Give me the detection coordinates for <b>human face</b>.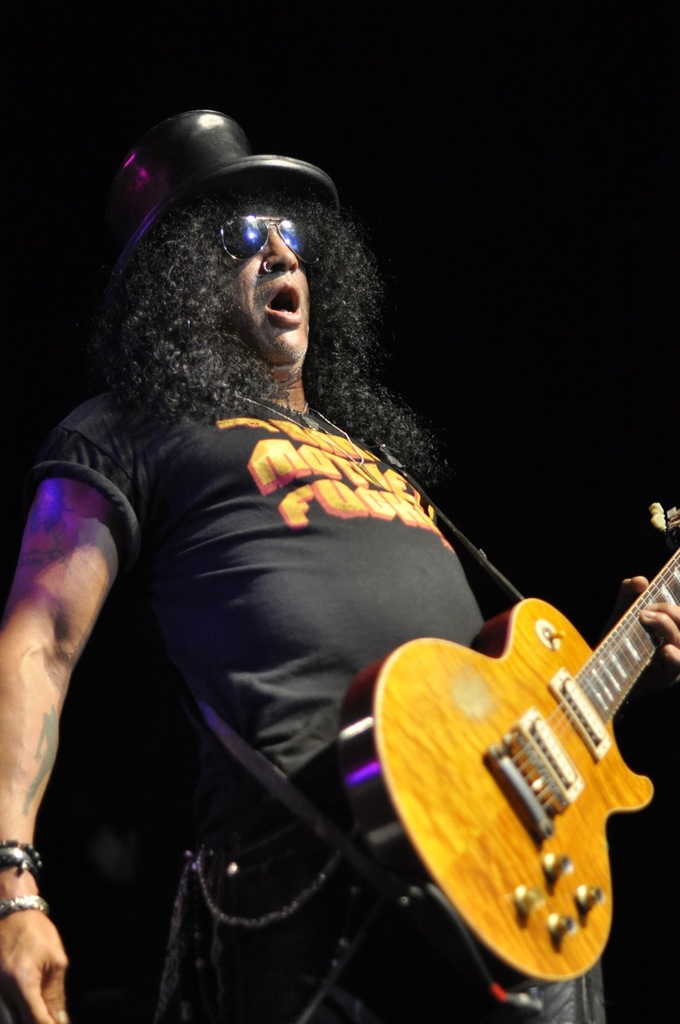
box(226, 203, 311, 360).
